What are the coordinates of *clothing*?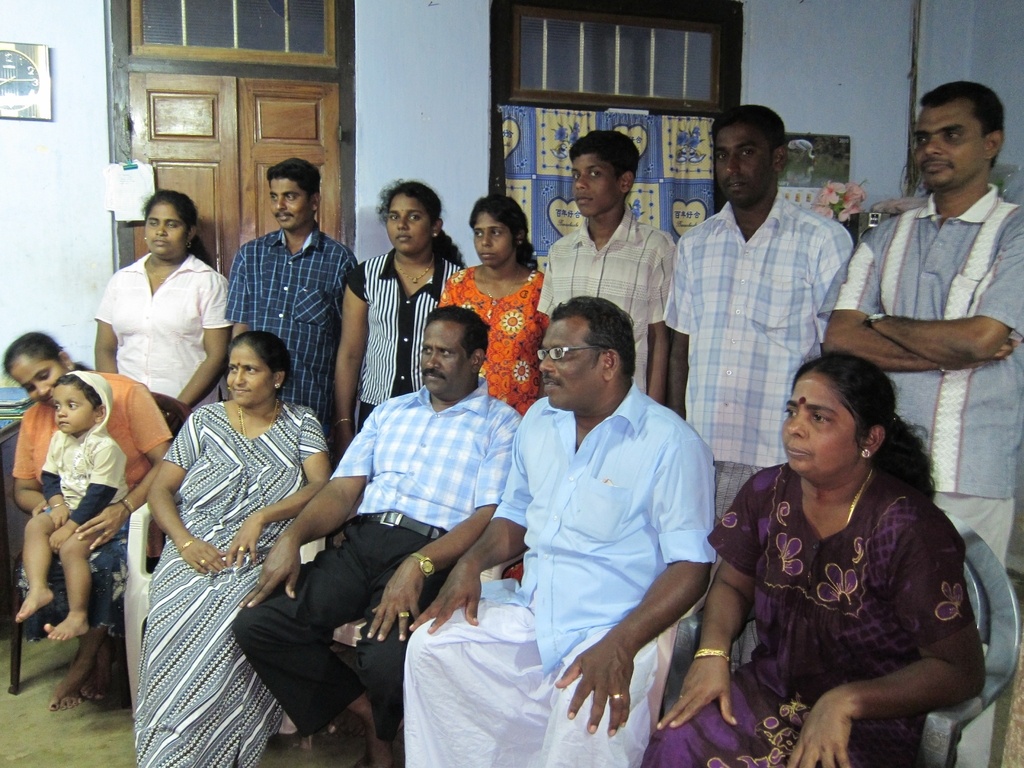
bbox=[336, 243, 465, 437].
